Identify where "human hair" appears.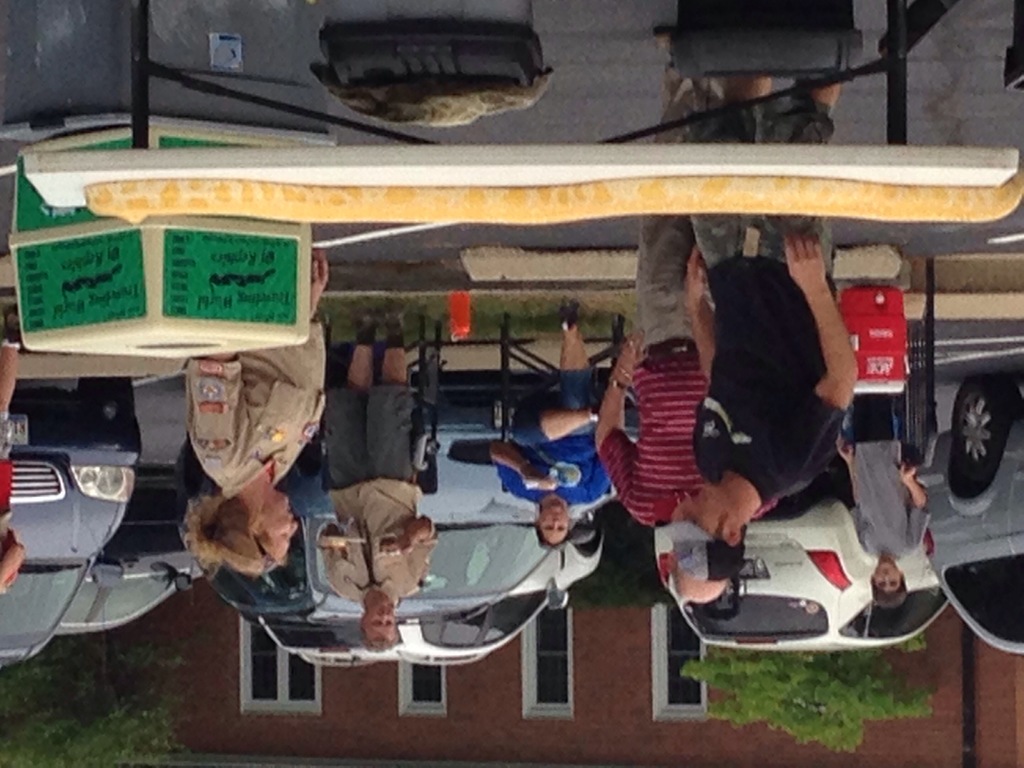
Appears at pyautogui.locateOnScreen(607, 515, 642, 545).
